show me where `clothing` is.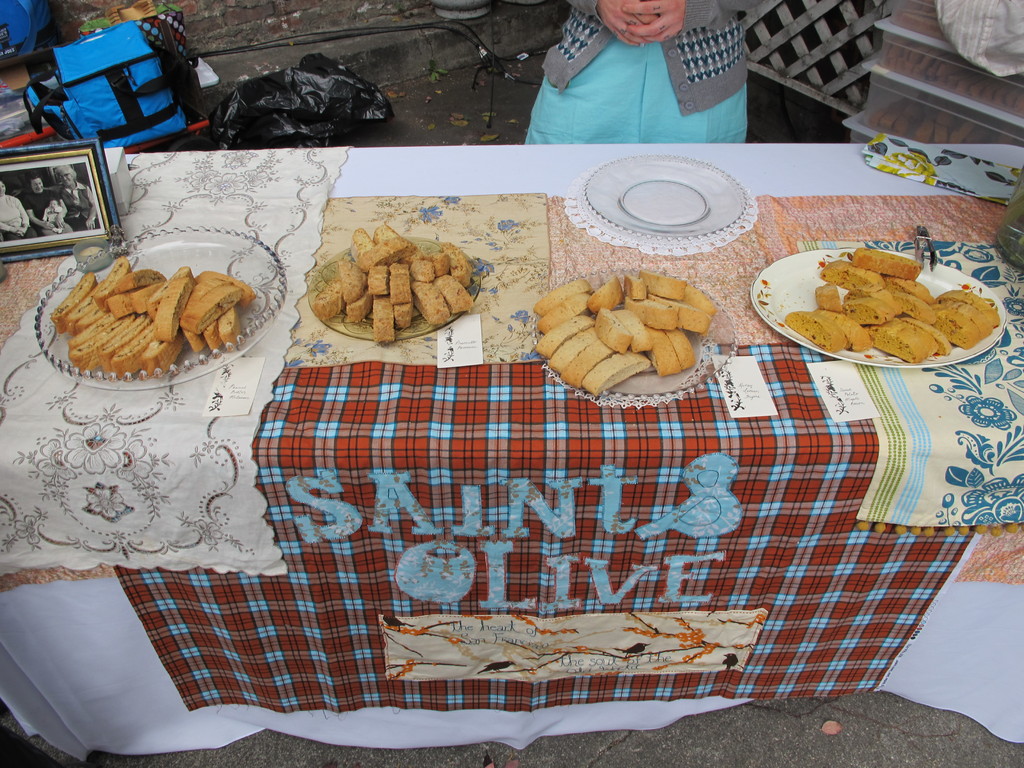
`clothing` is at {"x1": 26, "y1": 187, "x2": 71, "y2": 237}.
